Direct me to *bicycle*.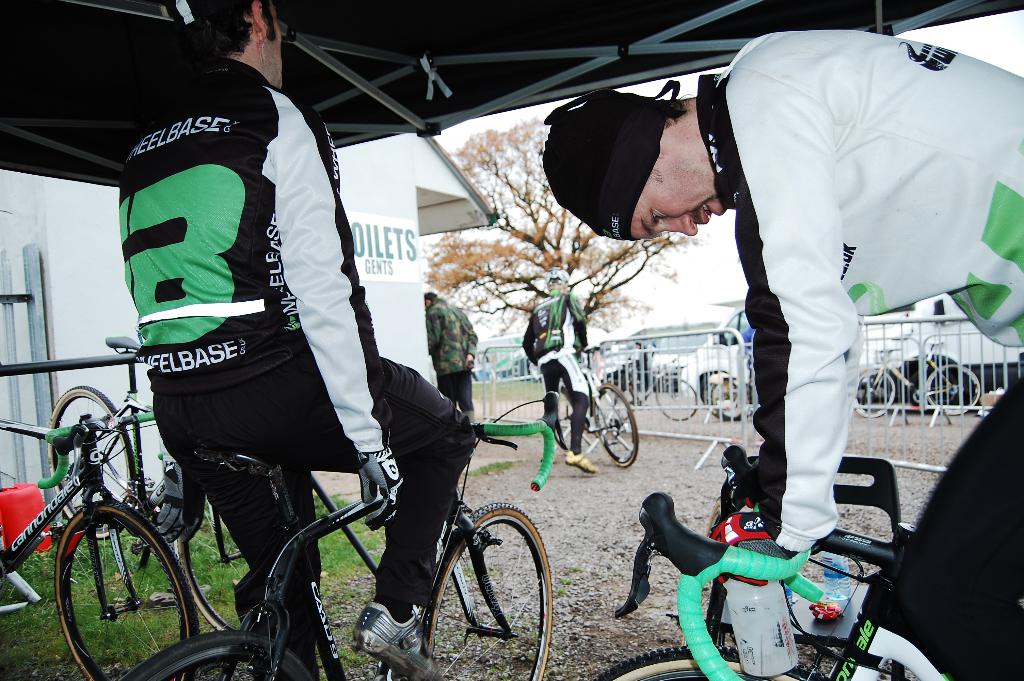
Direction: select_region(596, 360, 701, 425).
